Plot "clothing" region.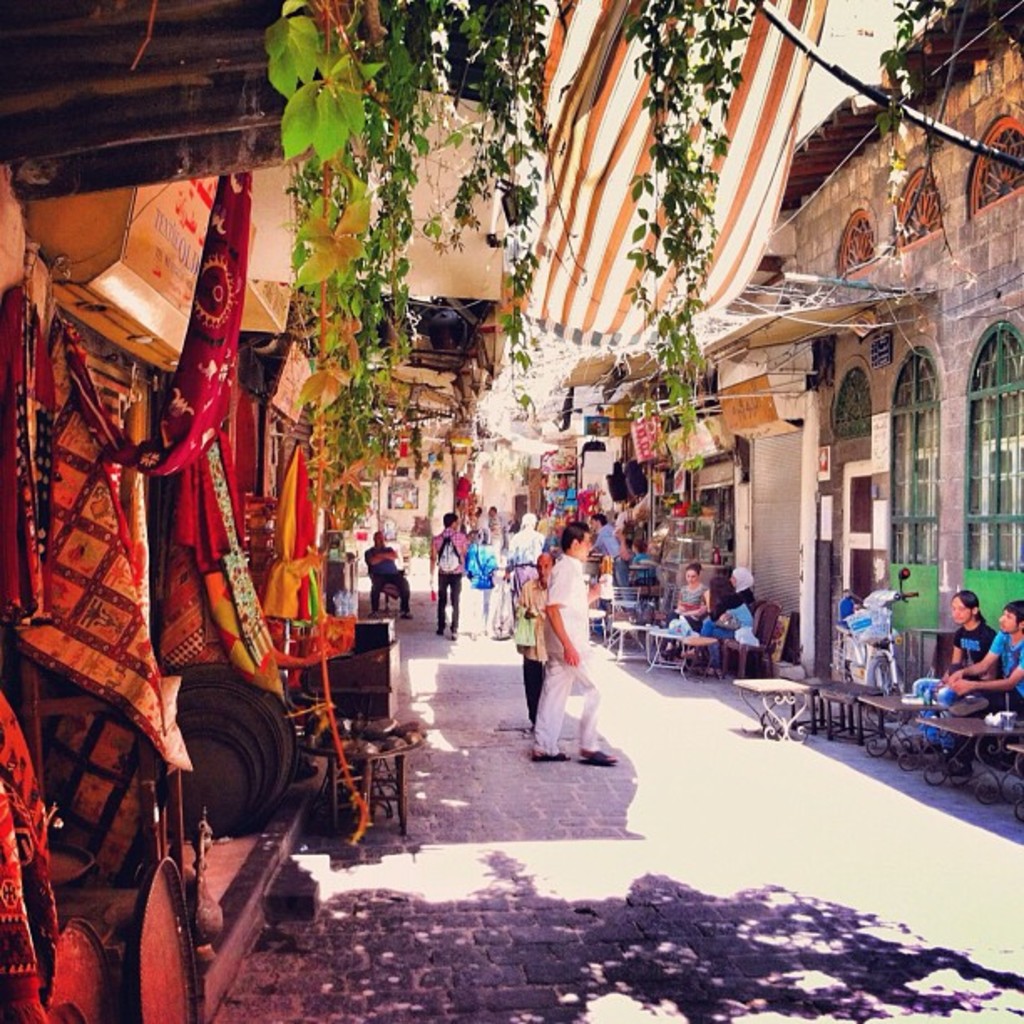
Plotted at [423, 527, 475, 636].
